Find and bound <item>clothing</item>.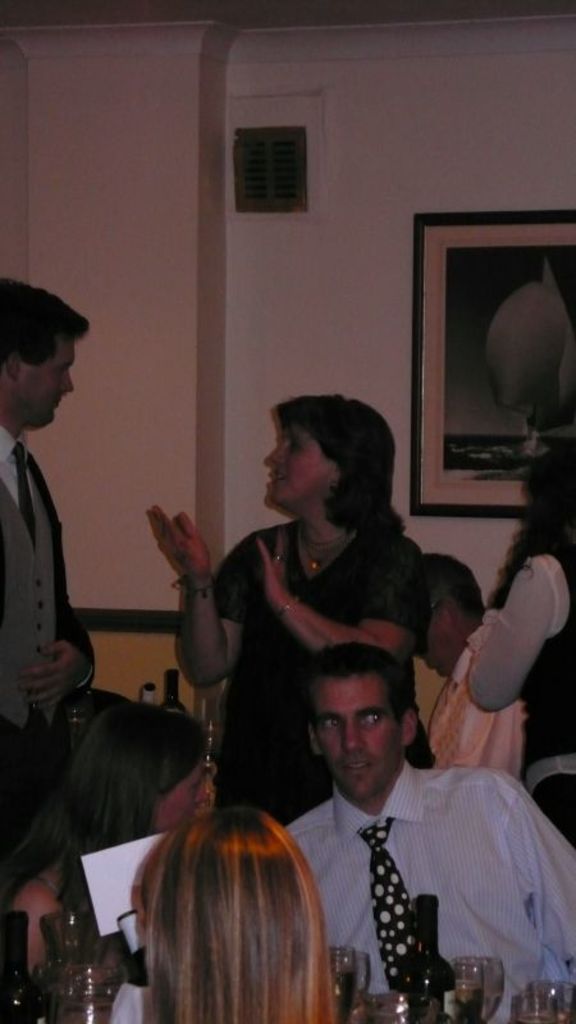
Bound: 204,508,422,827.
